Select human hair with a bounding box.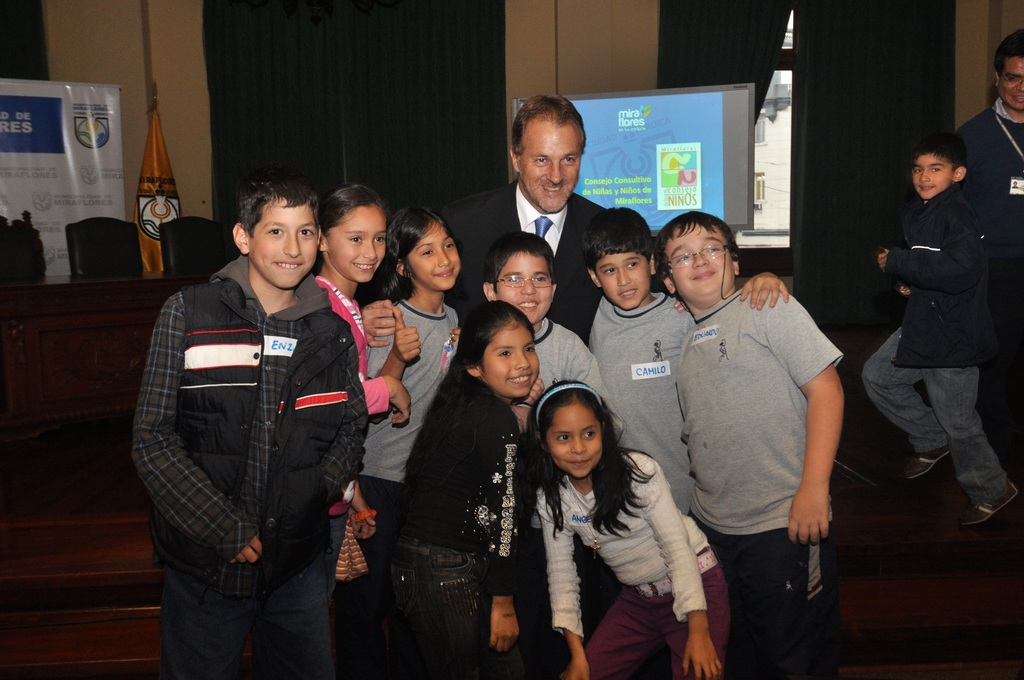
[317, 179, 390, 243].
